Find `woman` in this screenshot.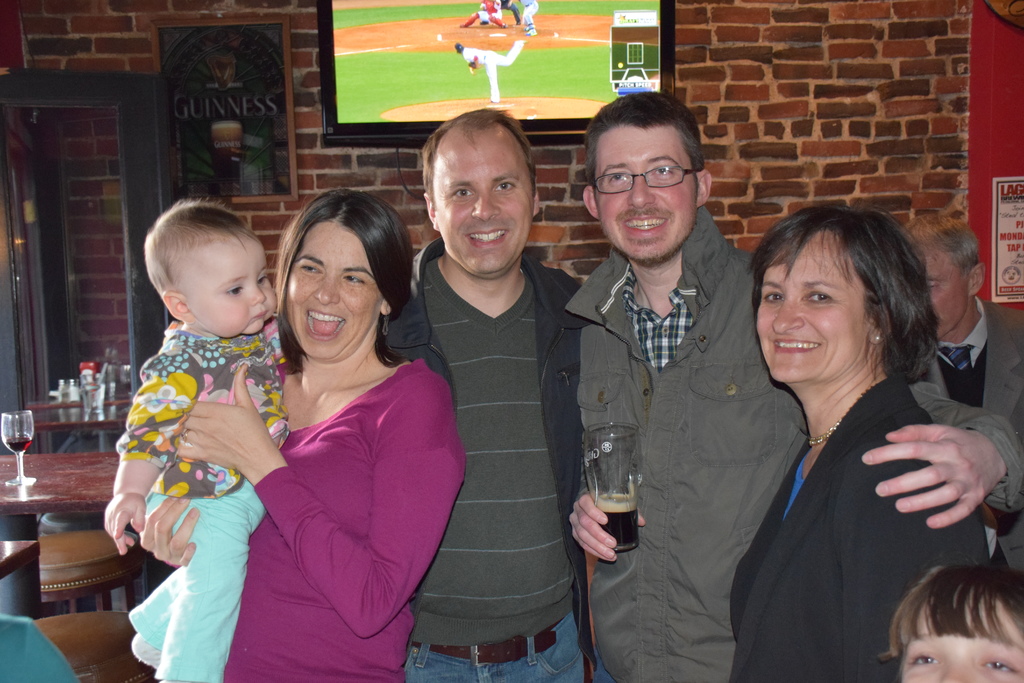
The bounding box for `woman` is (left=726, top=202, right=991, bottom=682).
